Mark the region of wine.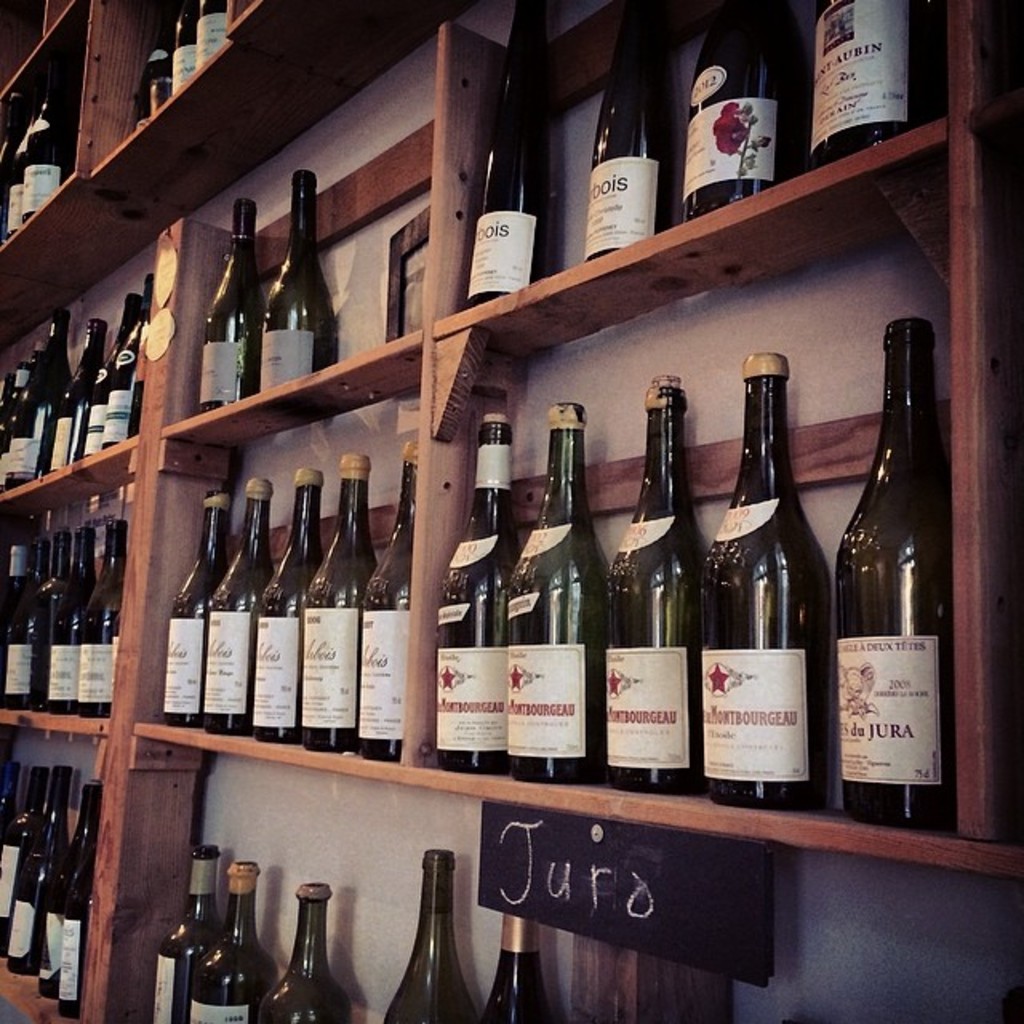
Region: 38:782:94:1003.
